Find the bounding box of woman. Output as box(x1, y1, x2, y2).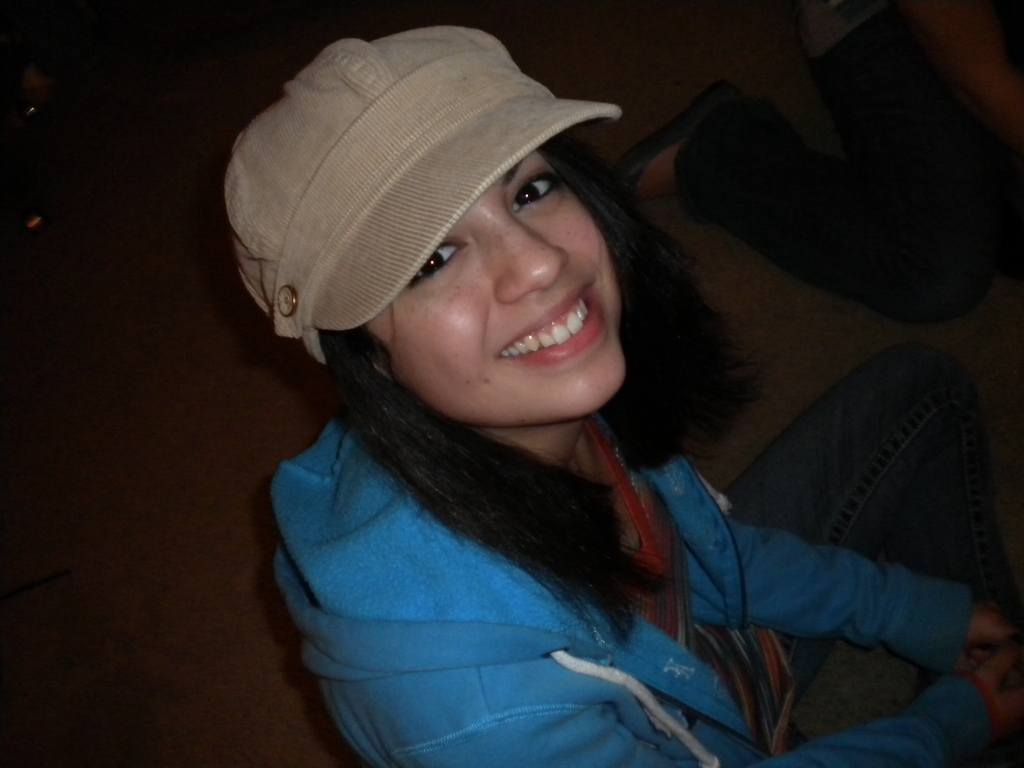
box(242, 6, 1023, 767).
